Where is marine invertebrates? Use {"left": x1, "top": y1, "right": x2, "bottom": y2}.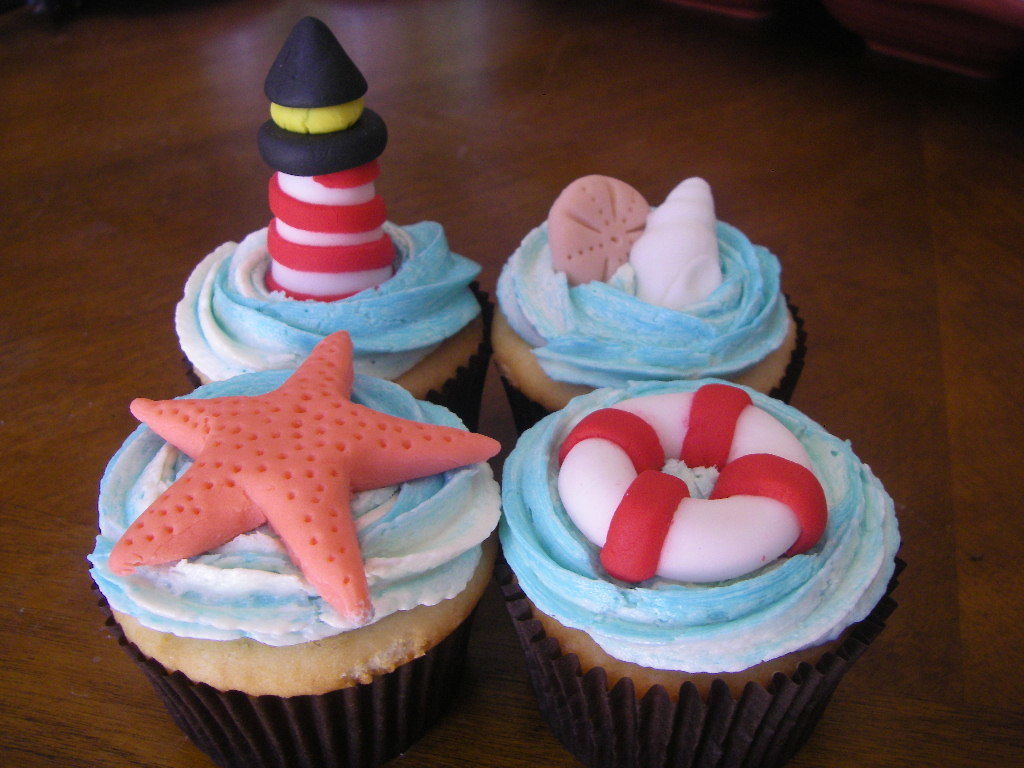
{"left": 103, "top": 325, "right": 519, "bottom": 698}.
